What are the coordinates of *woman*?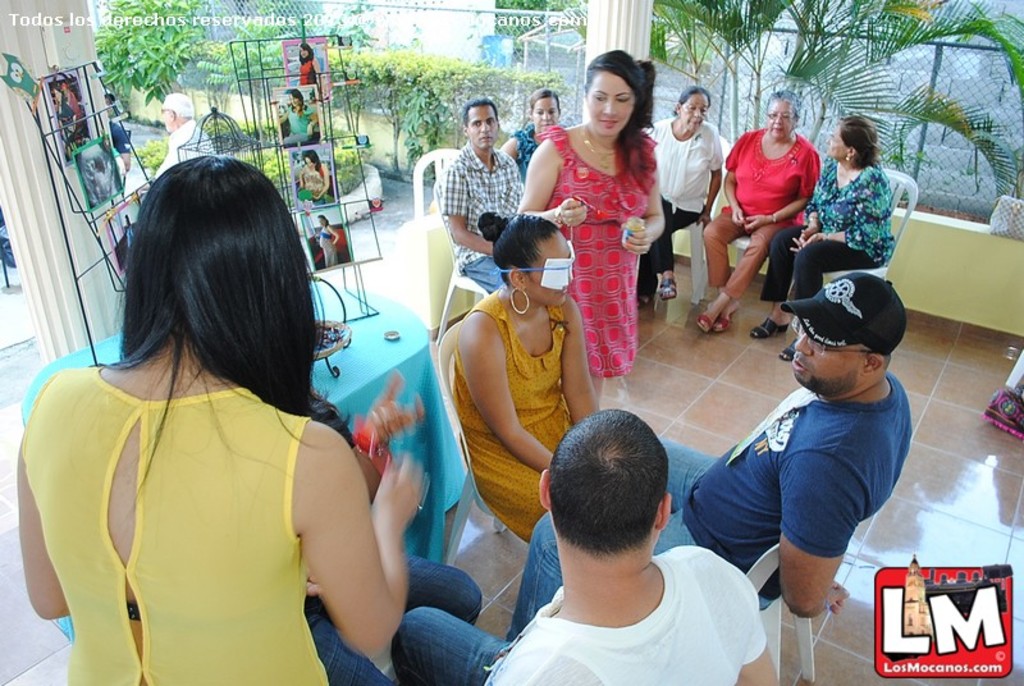
[x1=282, y1=91, x2=312, y2=138].
